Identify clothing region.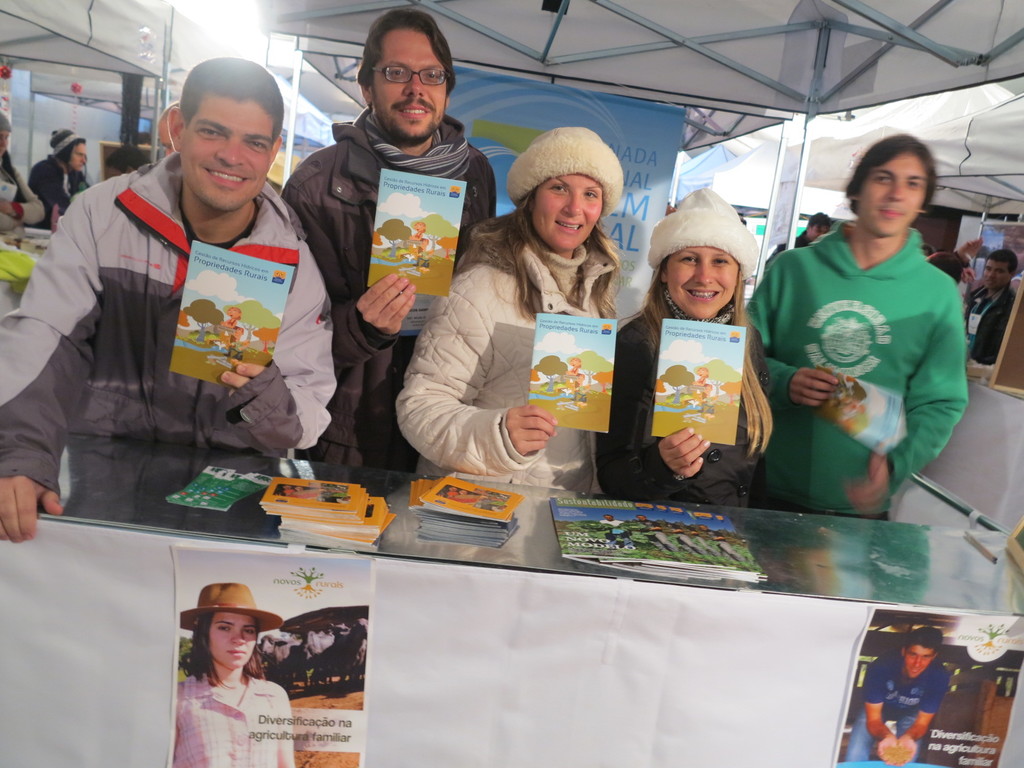
Region: (left=964, top=278, right=1018, bottom=365).
